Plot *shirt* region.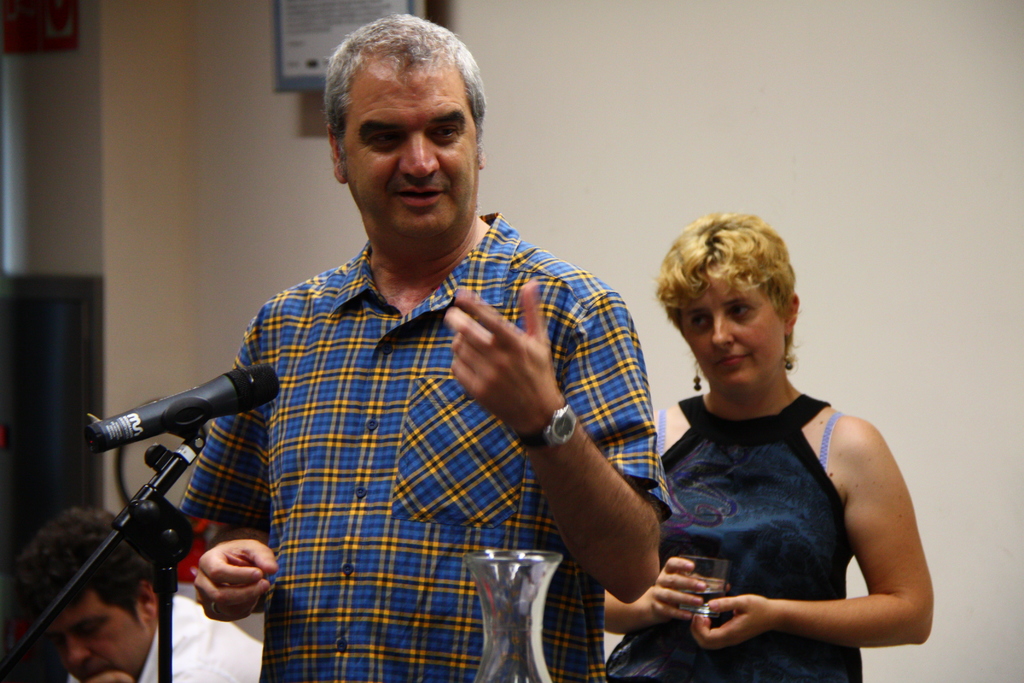
Plotted at bbox(68, 591, 263, 682).
